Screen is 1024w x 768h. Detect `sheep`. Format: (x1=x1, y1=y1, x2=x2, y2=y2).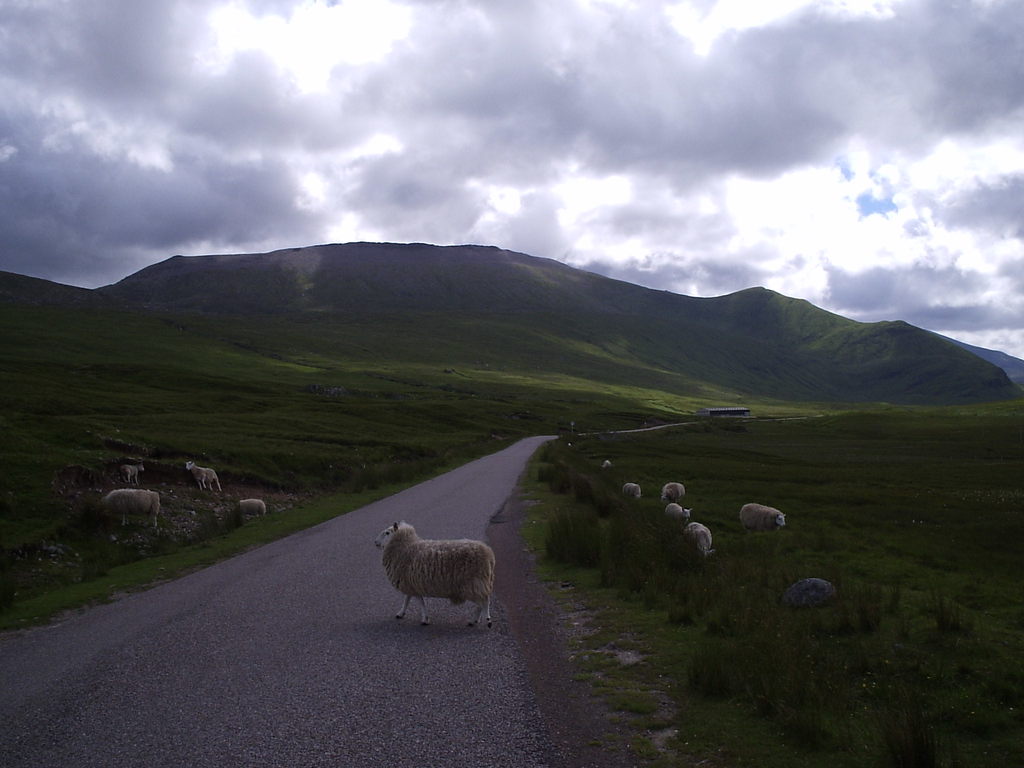
(x1=120, y1=466, x2=143, y2=486).
